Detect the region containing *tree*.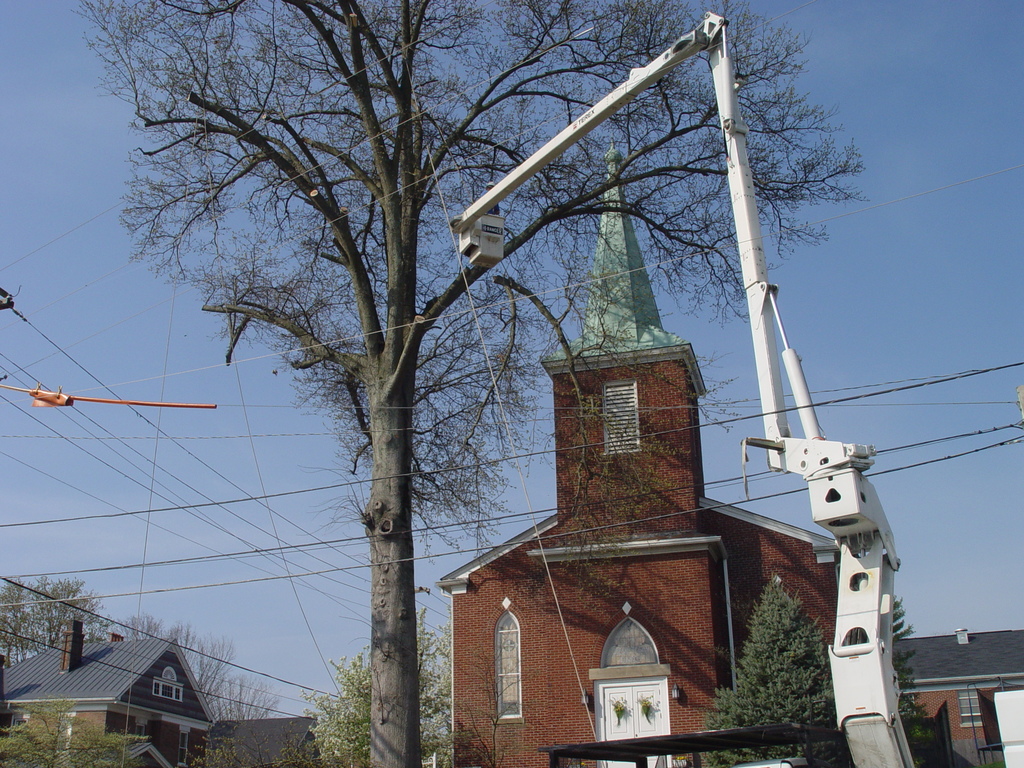
<bbox>0, 701, 138, 767</bbox>.
